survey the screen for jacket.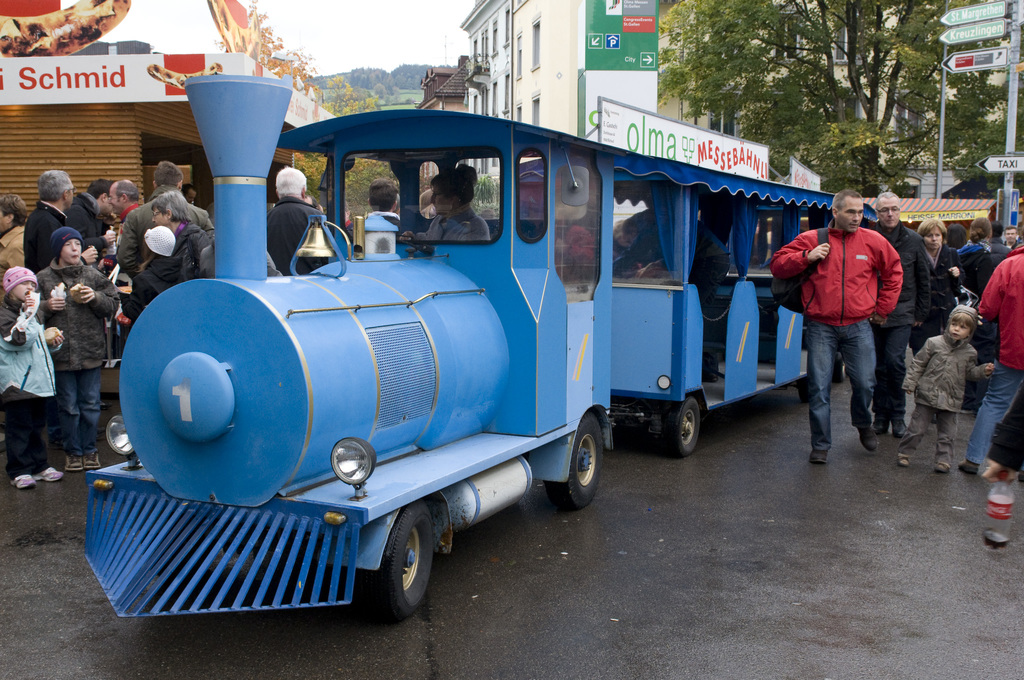
Survey found: select_region(981, 243, 1023, 371).
